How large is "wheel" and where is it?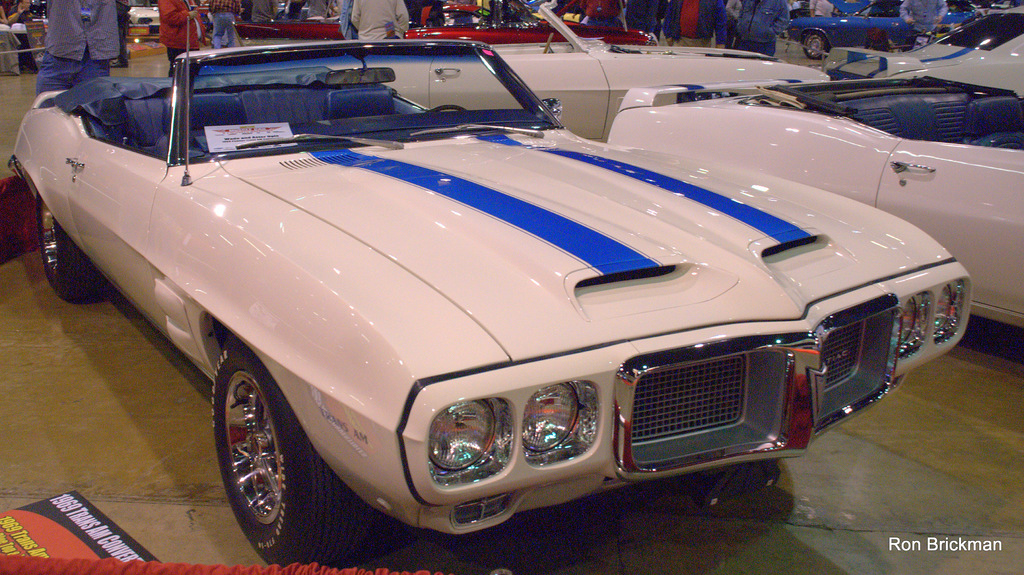
Bounding box: 36, 186, 101, 307.
